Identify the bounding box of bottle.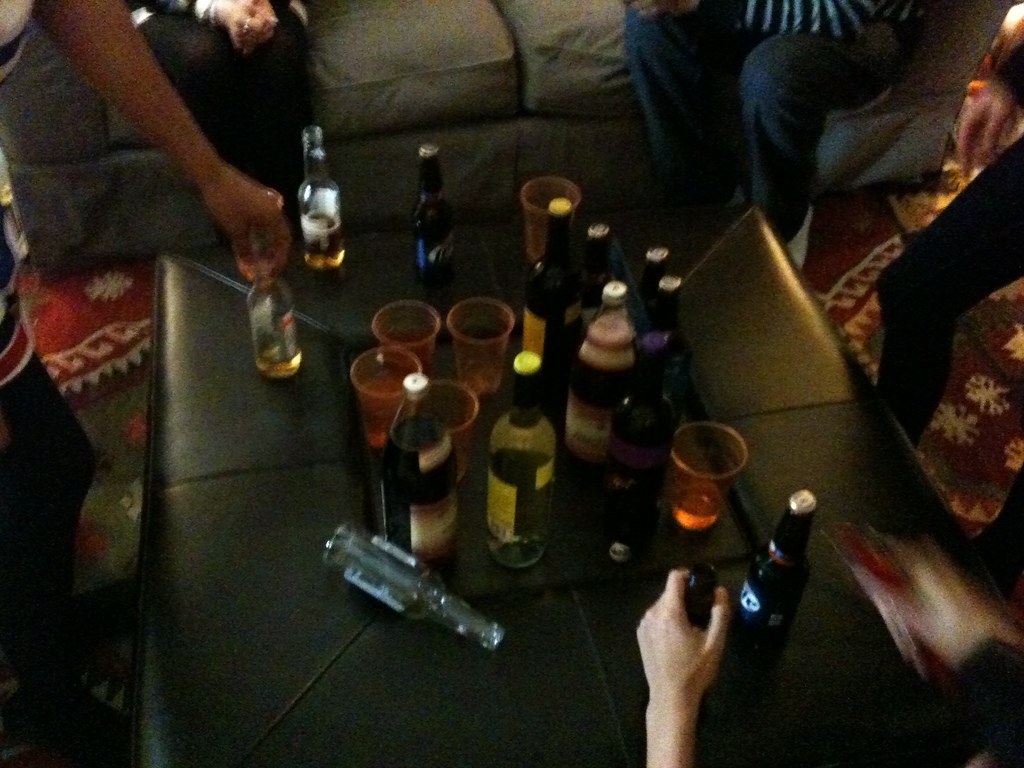
[488,348,559,575].
